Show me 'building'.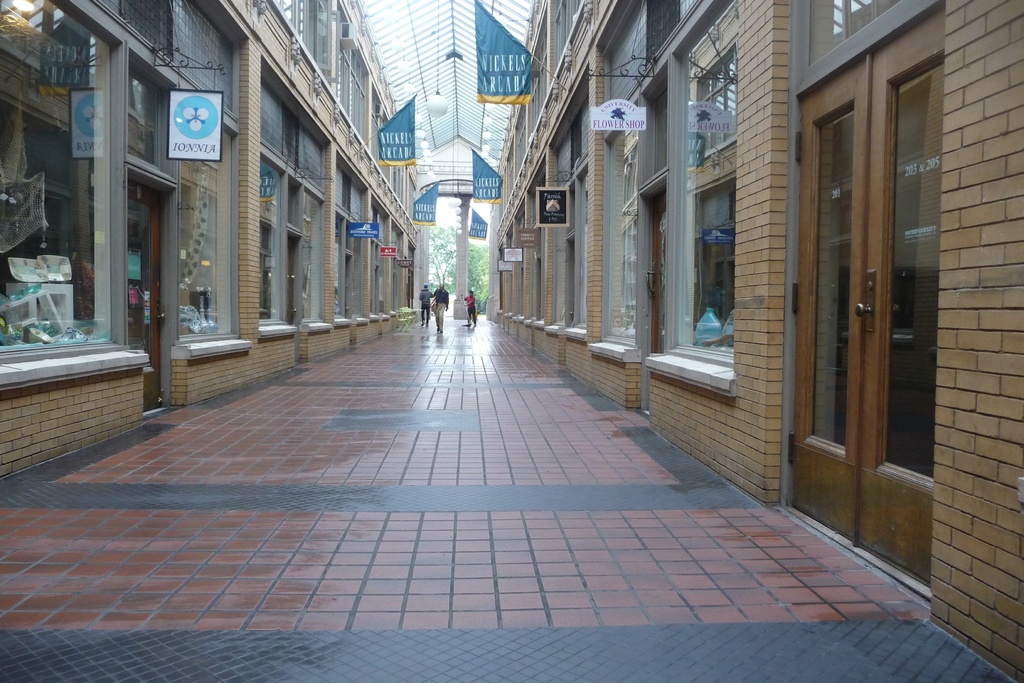
'building' is here: <region>0, 0, 1023, 682</region>.
